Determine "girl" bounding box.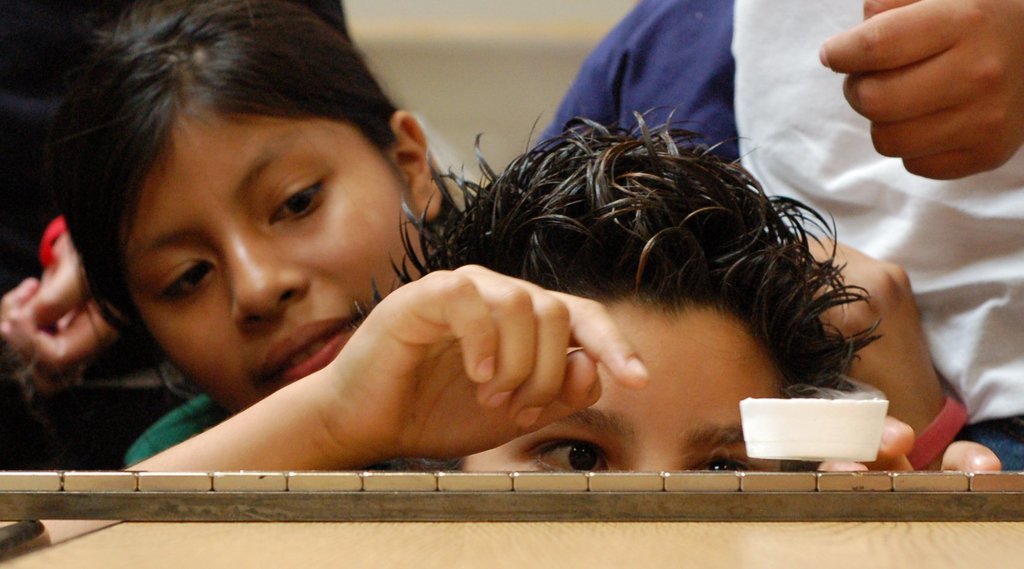
Determined: pyautogui.locateOnScreen(58, 0, 449, 476).
